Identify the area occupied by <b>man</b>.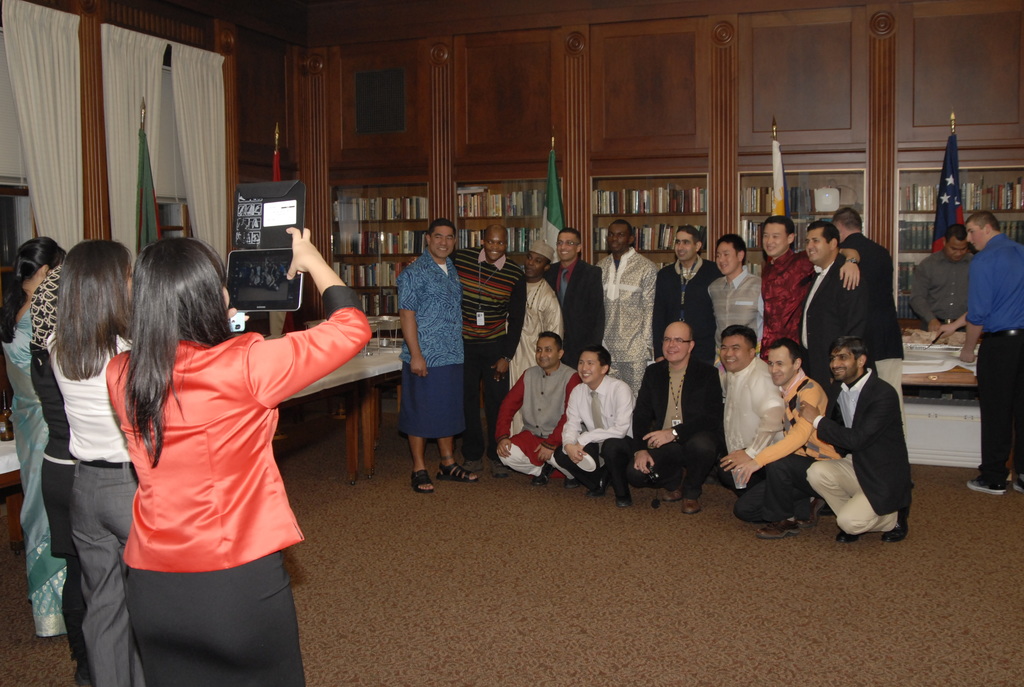
Area: l=902, t=226, r=972, b=340.
